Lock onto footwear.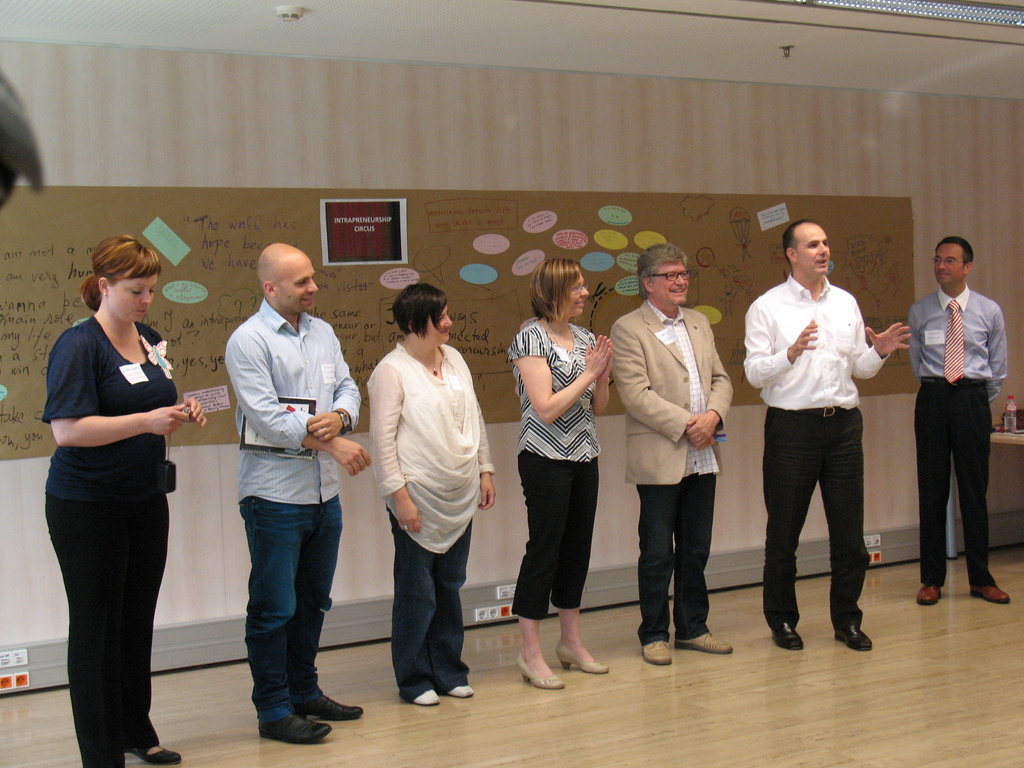
Locked: detection(412, 688, 440, 704).
